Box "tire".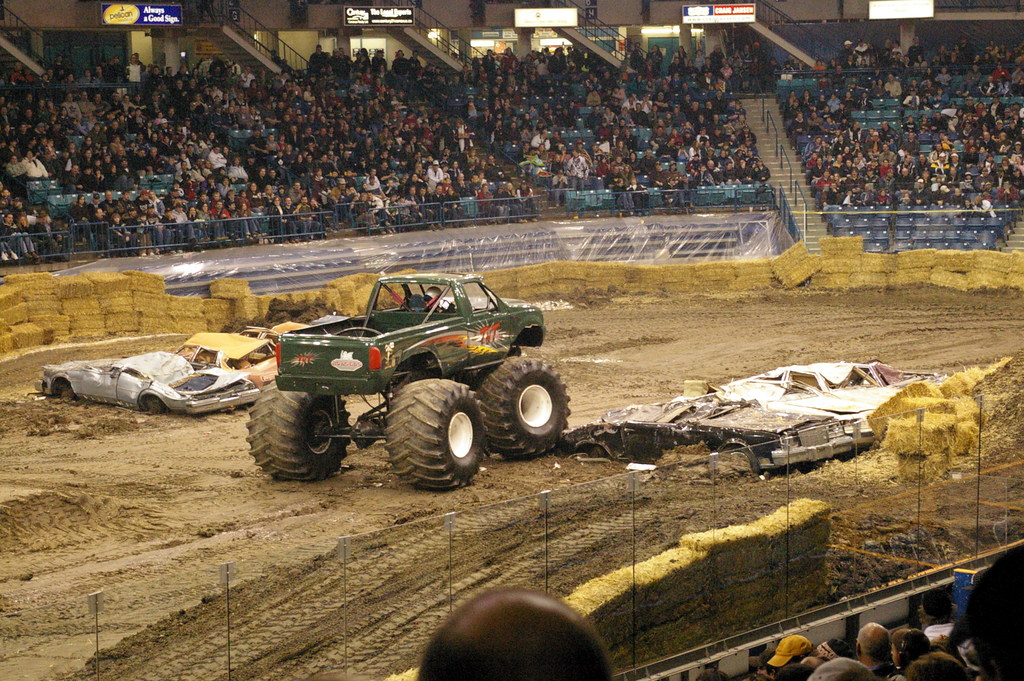
bbox(723, 446, 755, 473).
